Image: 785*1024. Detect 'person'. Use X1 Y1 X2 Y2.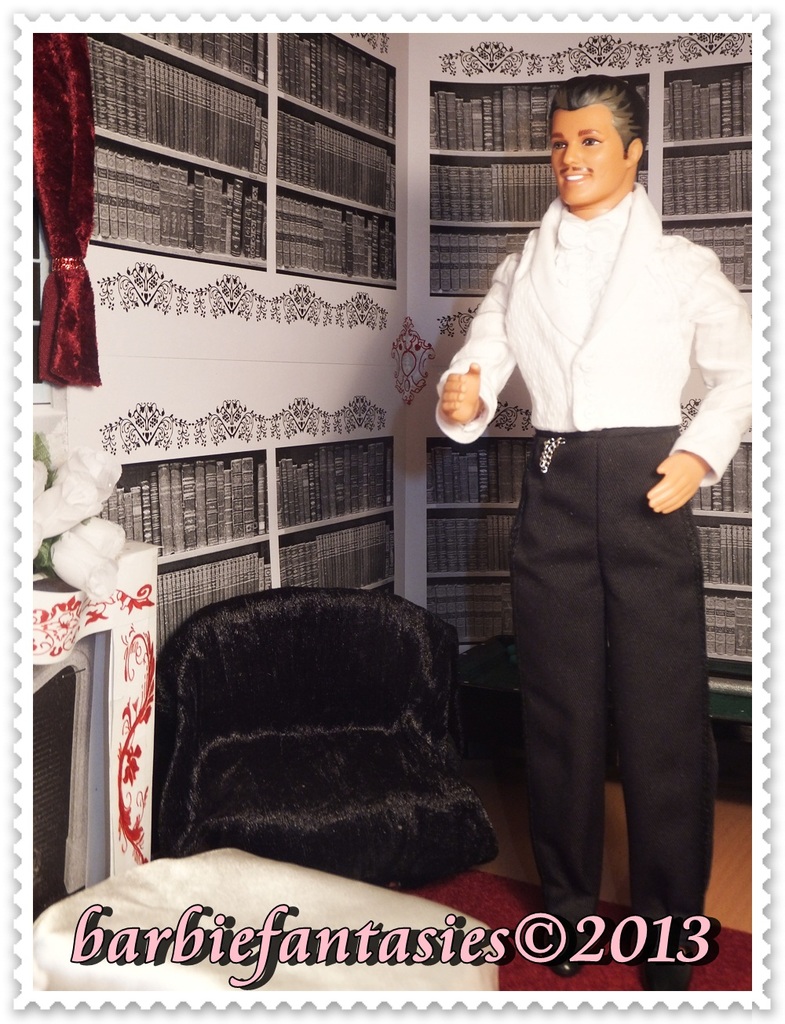
451 0 733 1006.
